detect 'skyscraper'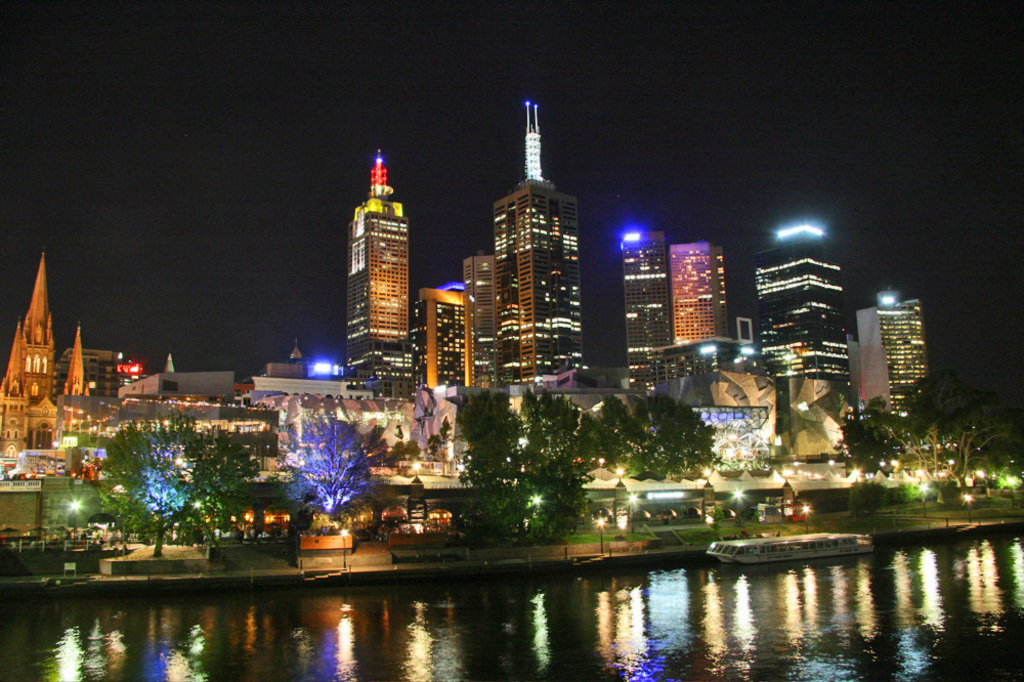
463, 257, 499, 390
